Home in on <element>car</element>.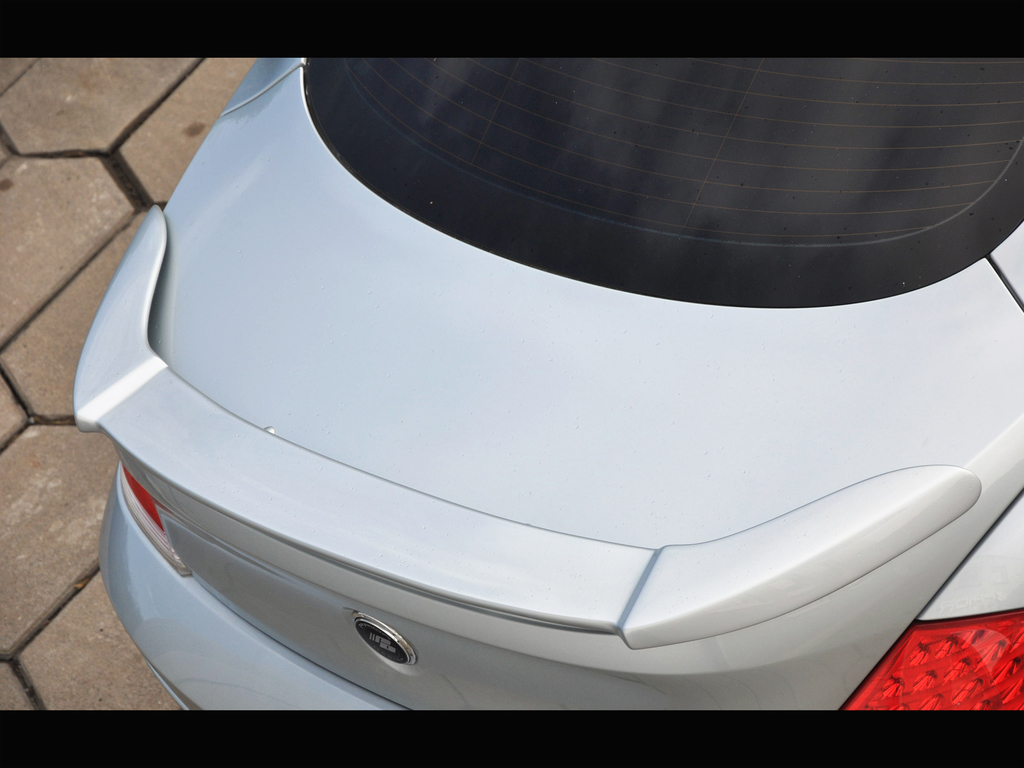
Homed in at 75, 54, 1023, 710.
